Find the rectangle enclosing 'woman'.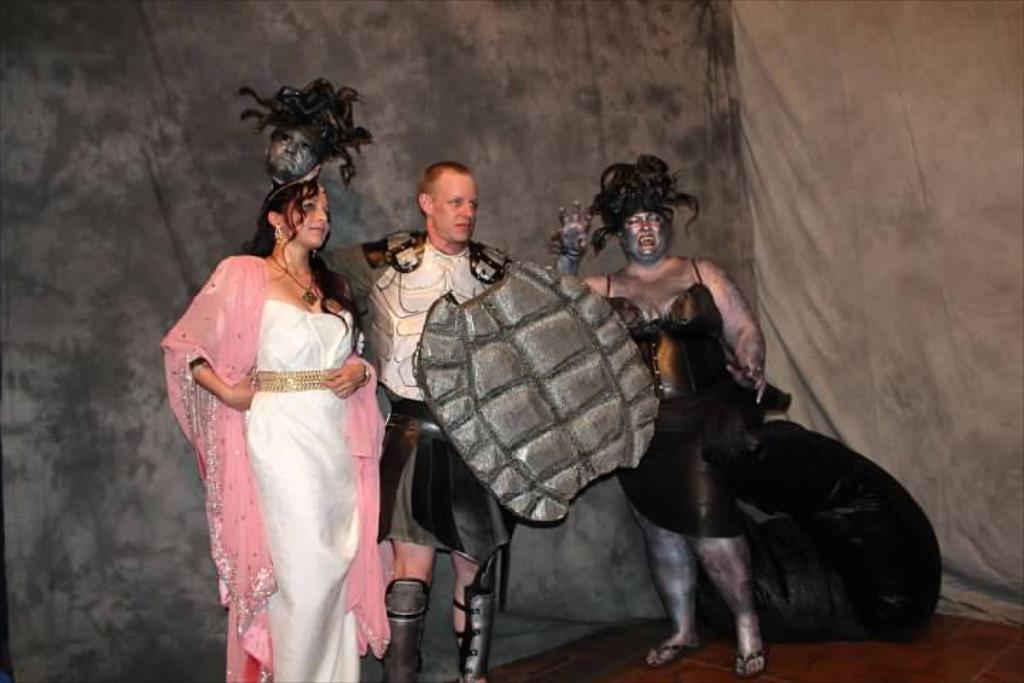
bbox=(149, 178, 402, 682).
